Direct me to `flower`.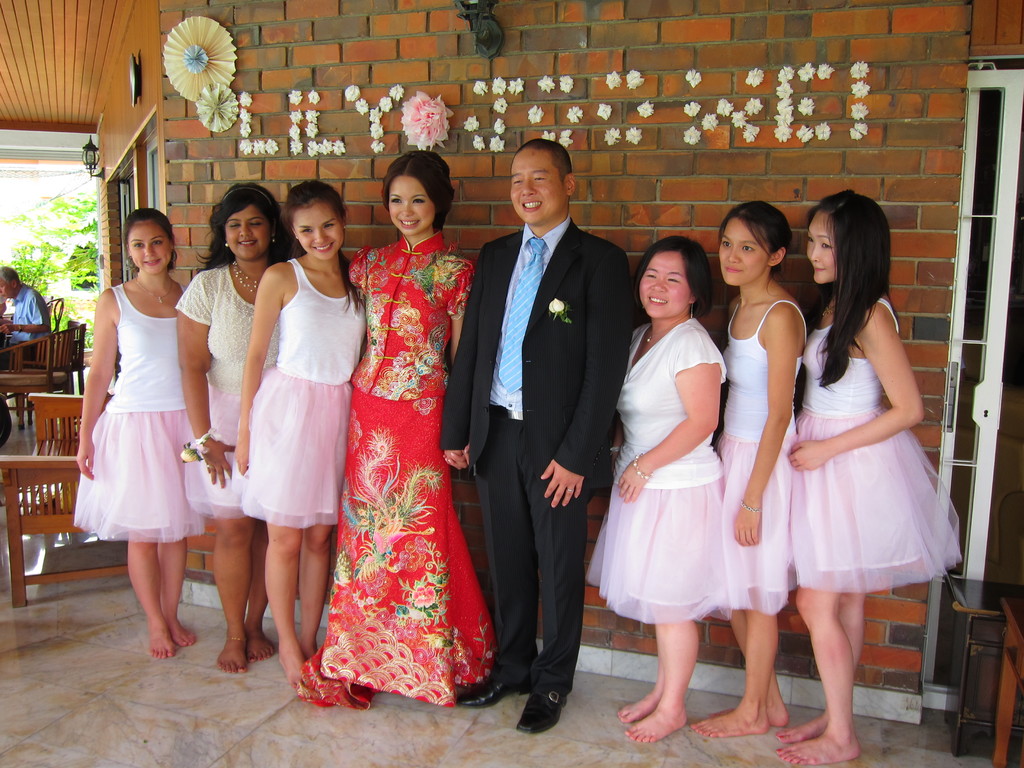
Direction: (left=773, top=109, right=794, bottom=124).
